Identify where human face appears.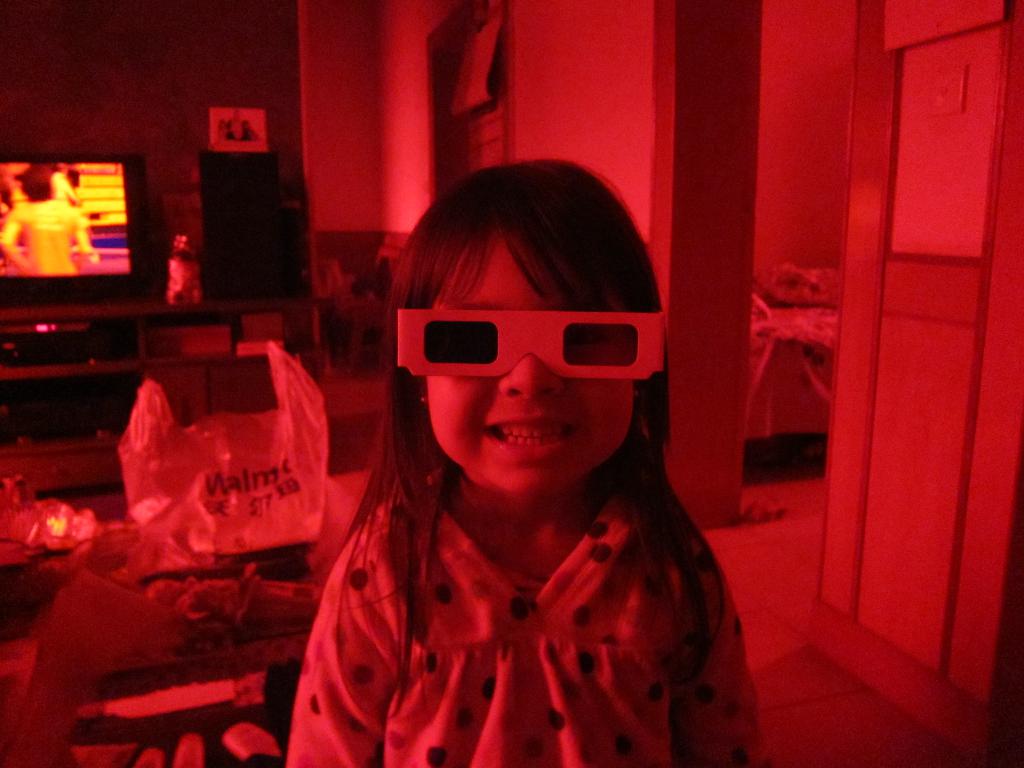
Appears at left=422, top=227, right=643, bottom=495.
